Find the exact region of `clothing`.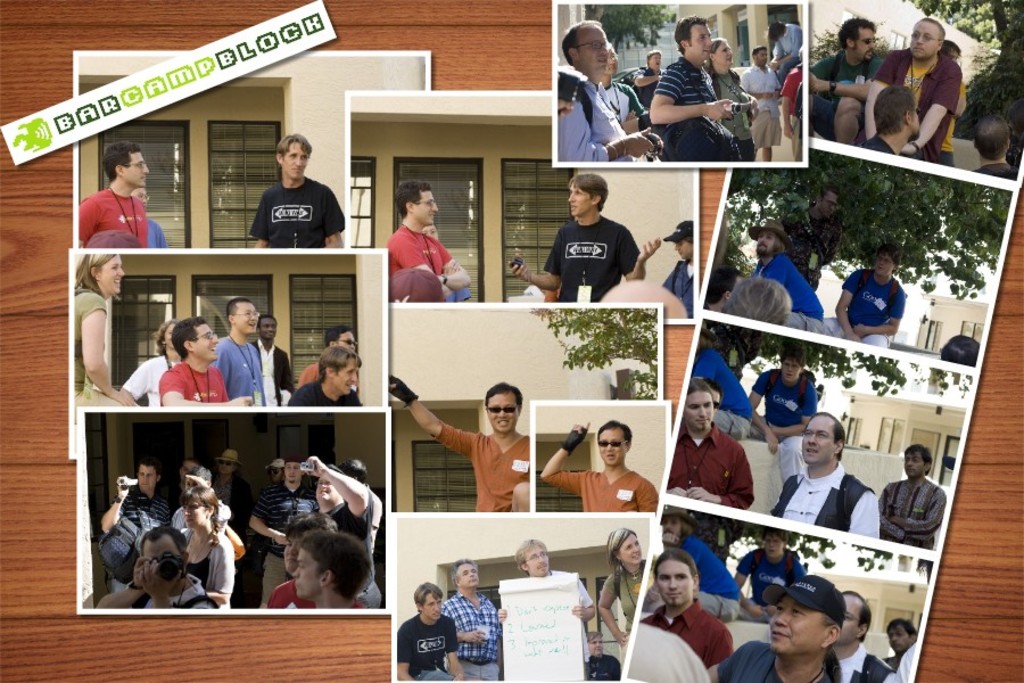
Exact region: select_region(683, 532, 753, 619).
